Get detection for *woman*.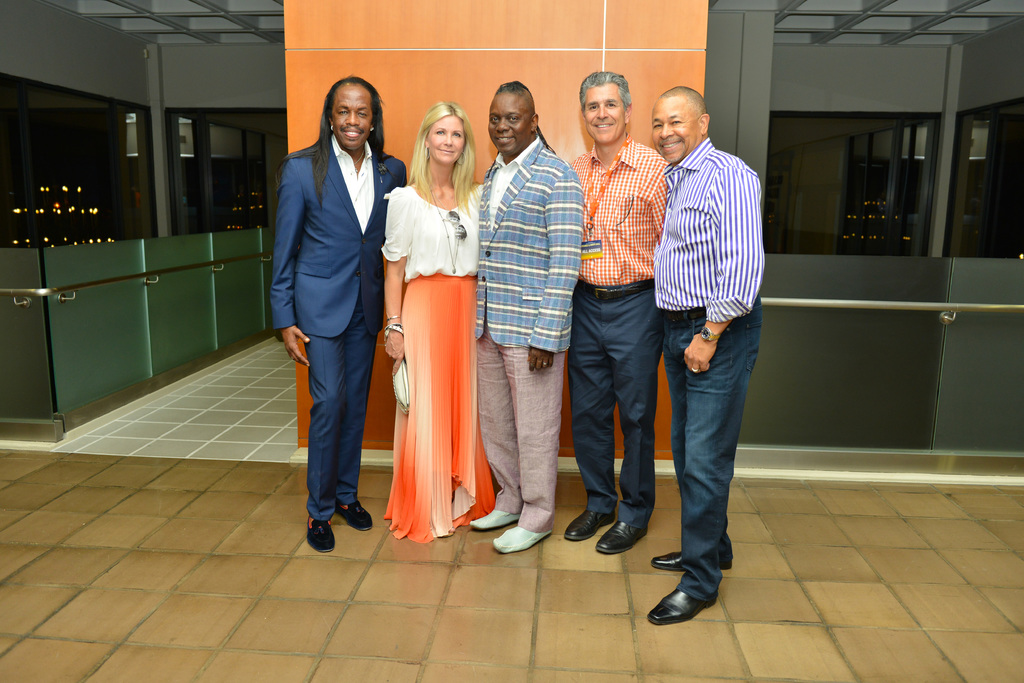
Detection: box(388, 106, 496, 545).
